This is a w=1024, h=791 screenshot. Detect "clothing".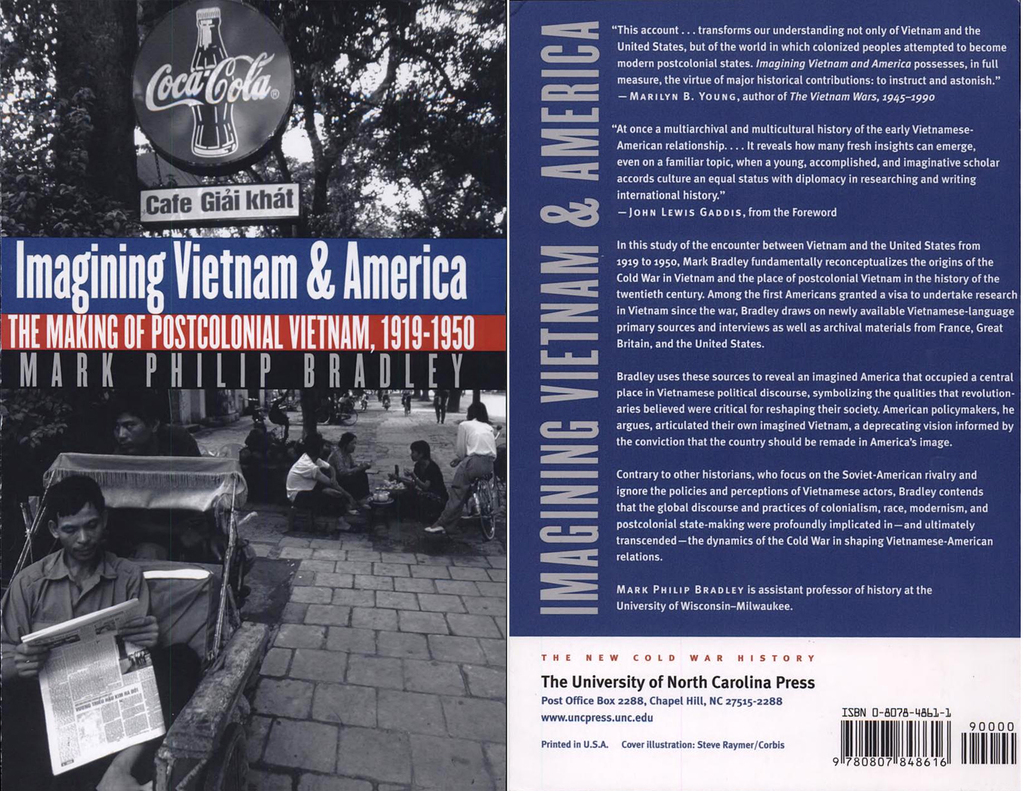
<region>287, 452, 355, 517</region>.
